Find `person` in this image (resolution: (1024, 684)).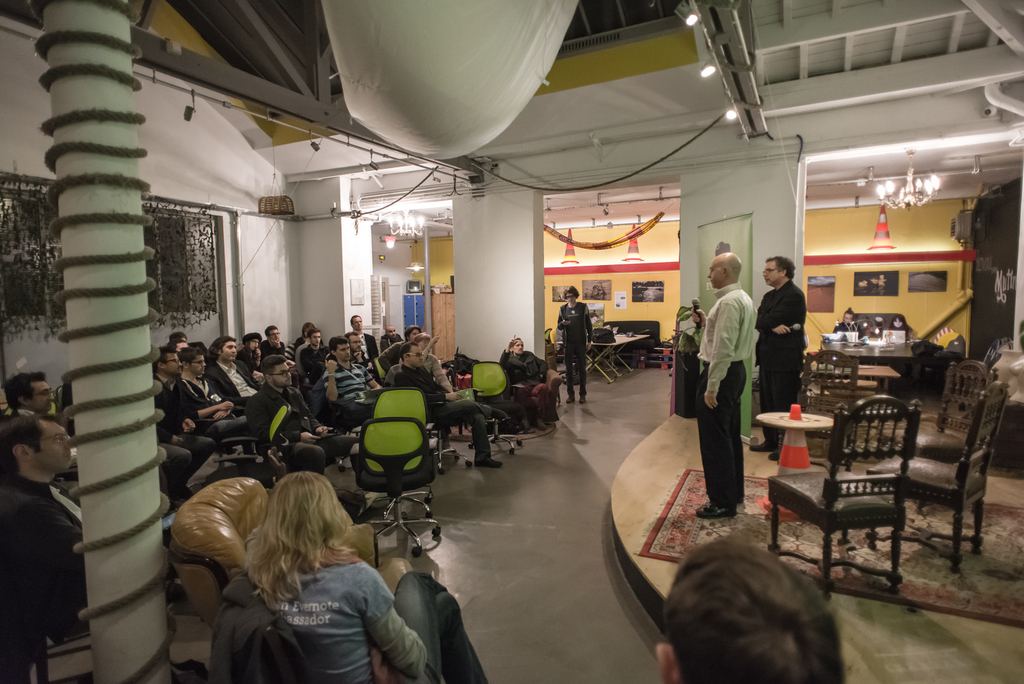
bbox=[318, 332, 383, 428].
